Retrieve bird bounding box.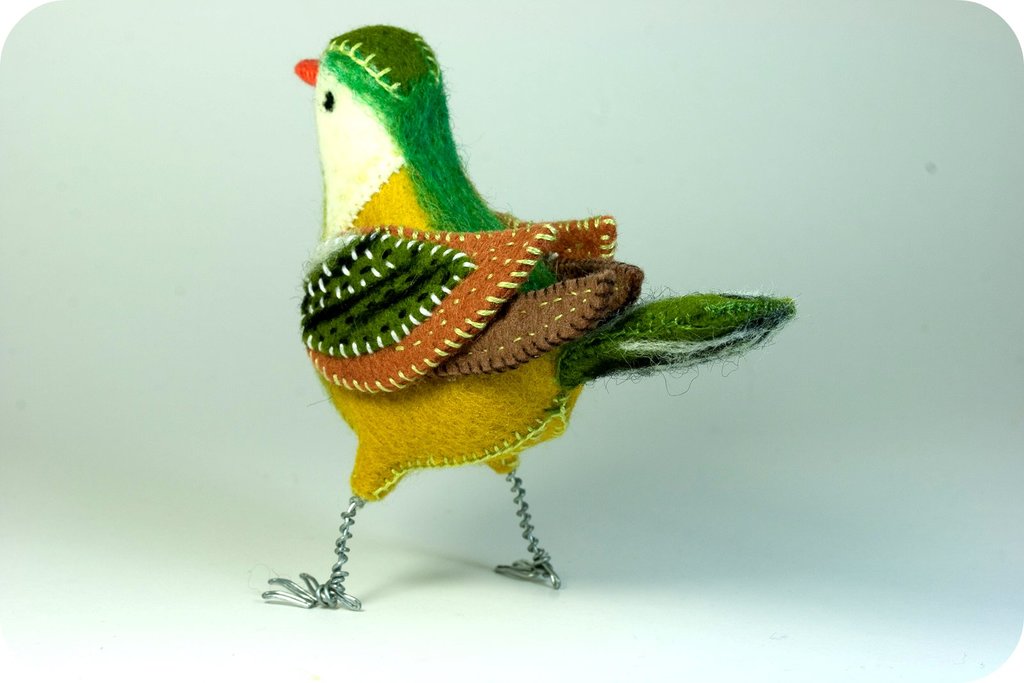
Bounding box: (265, 8, 797, 618).
